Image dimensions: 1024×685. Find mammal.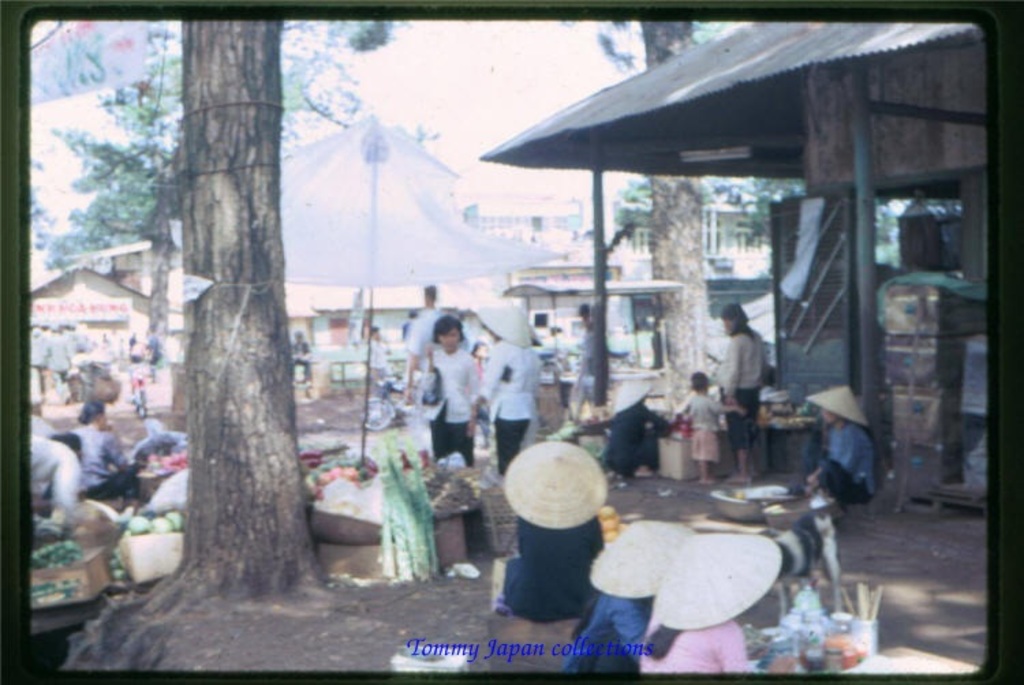
Rect(131, 355, 154, 411).
